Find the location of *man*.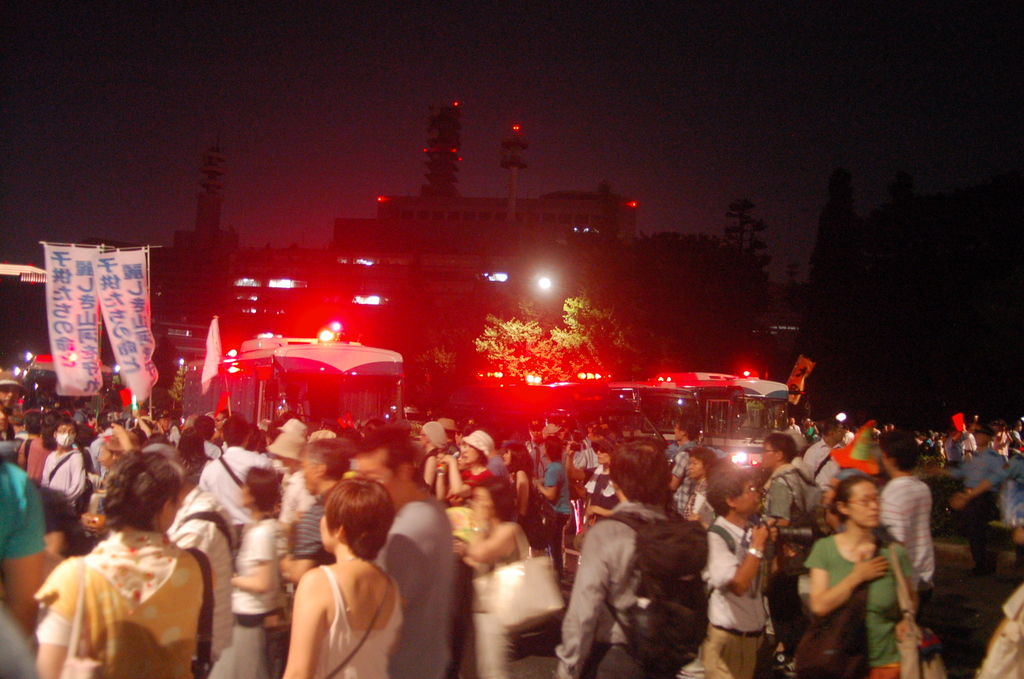
Location: <bbox>954, 452, 1023, 580</bbox>.
